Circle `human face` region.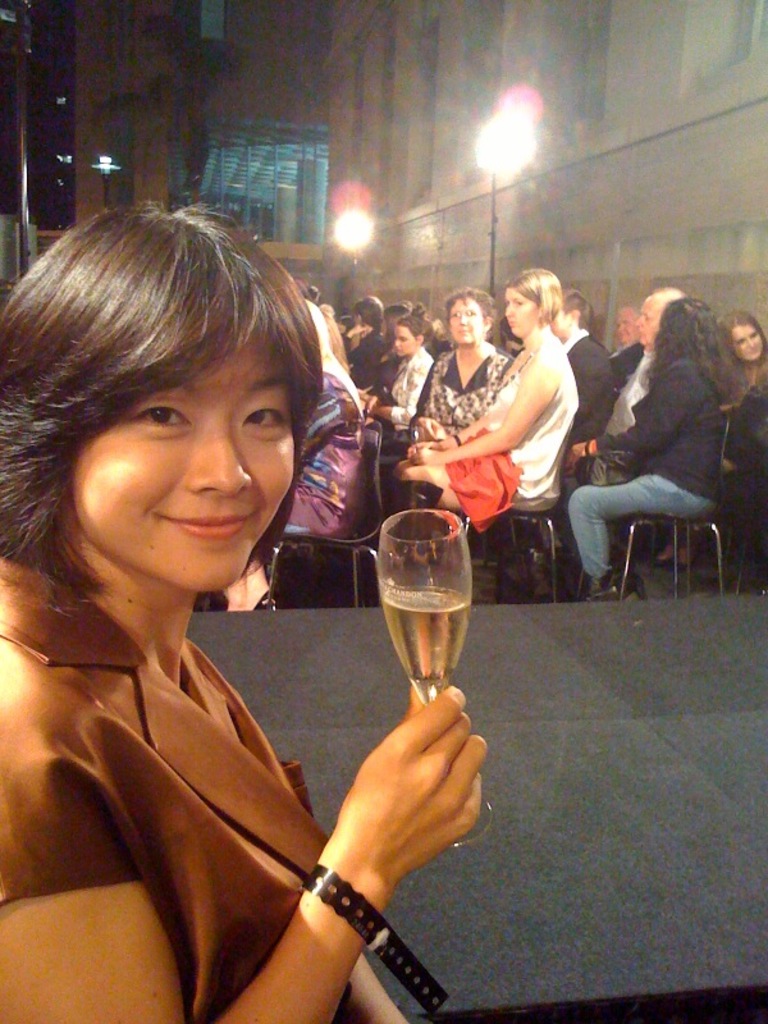
Region: locate(72, 338, 298, 591).
